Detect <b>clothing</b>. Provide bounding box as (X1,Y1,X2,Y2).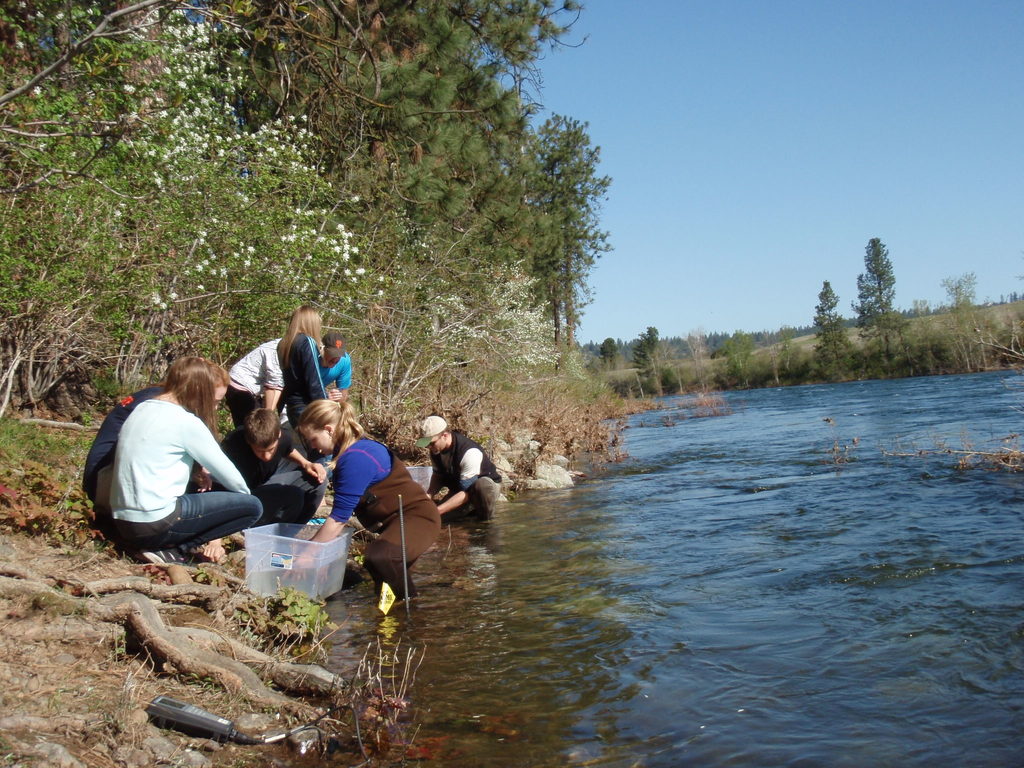
(410,426,490,541).
